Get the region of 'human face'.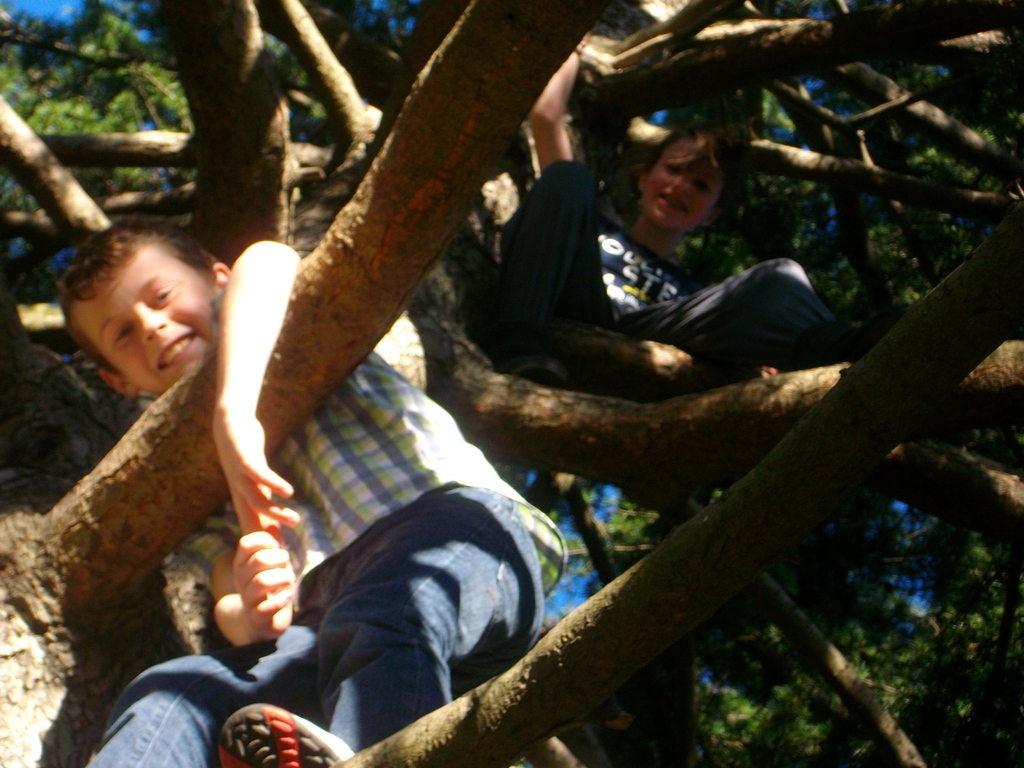
(left=97, top=243, right=214, bottom=373).
